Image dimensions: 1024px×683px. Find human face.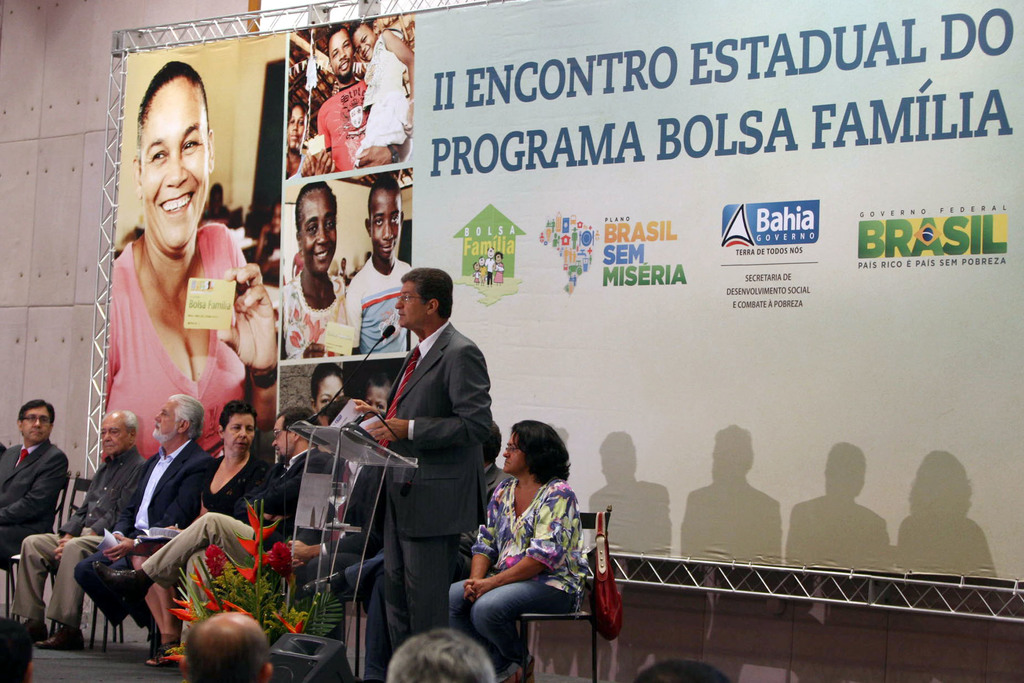
Rect(367, 386, 389, 413).
